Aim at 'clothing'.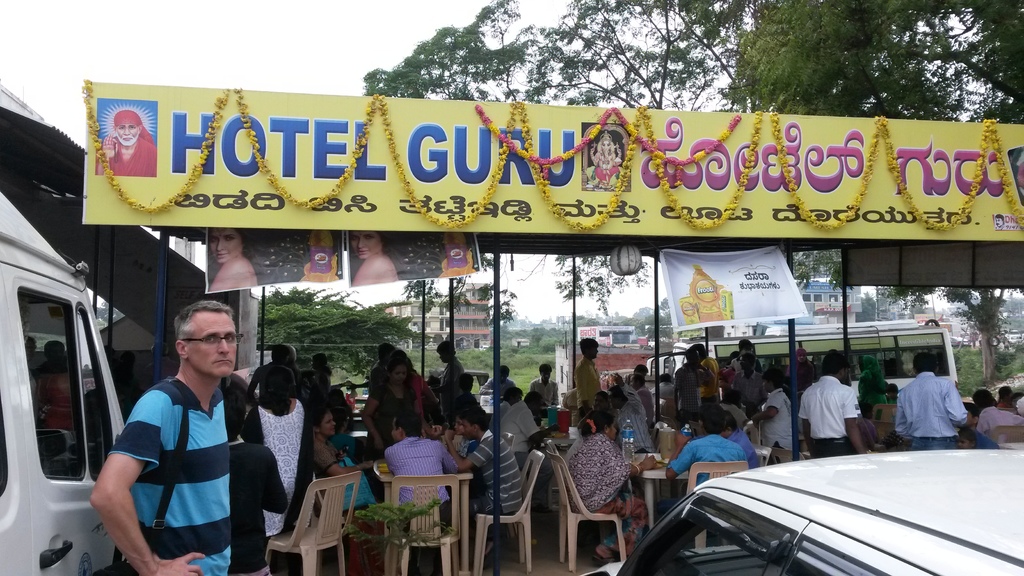
Aimed at detection(385, 438, 461, 534).
